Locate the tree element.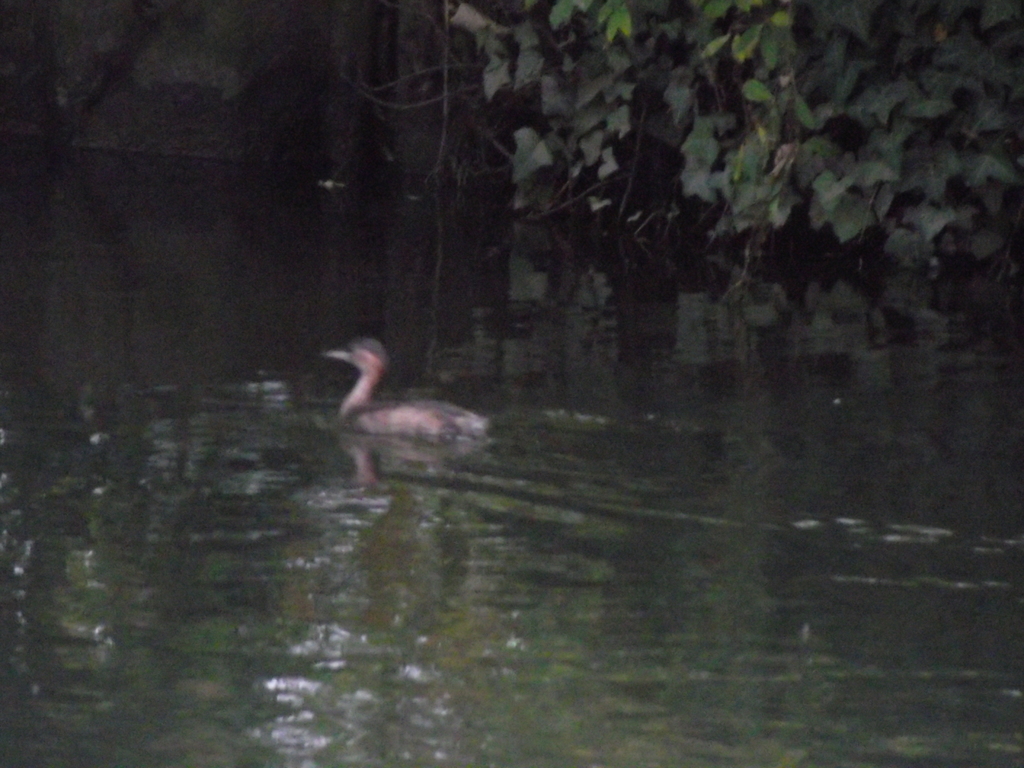
Element bbox: (357, 0, 1023, 332).
